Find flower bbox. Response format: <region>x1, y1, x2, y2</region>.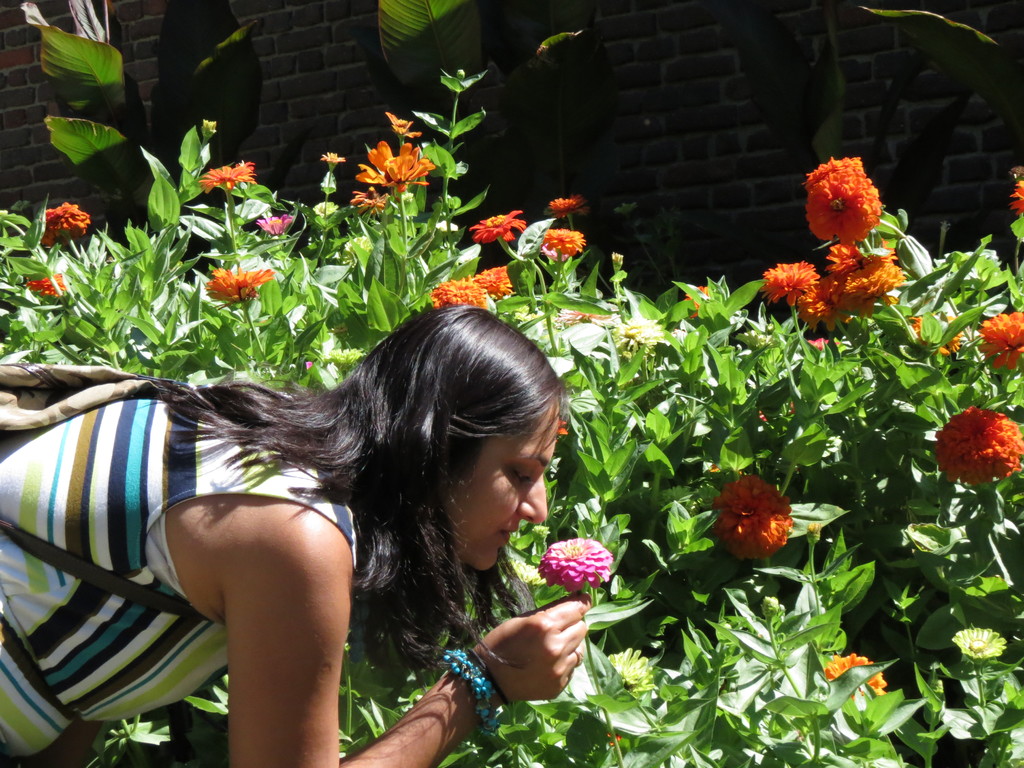
<region>204, 116, 217, 143</region>.
